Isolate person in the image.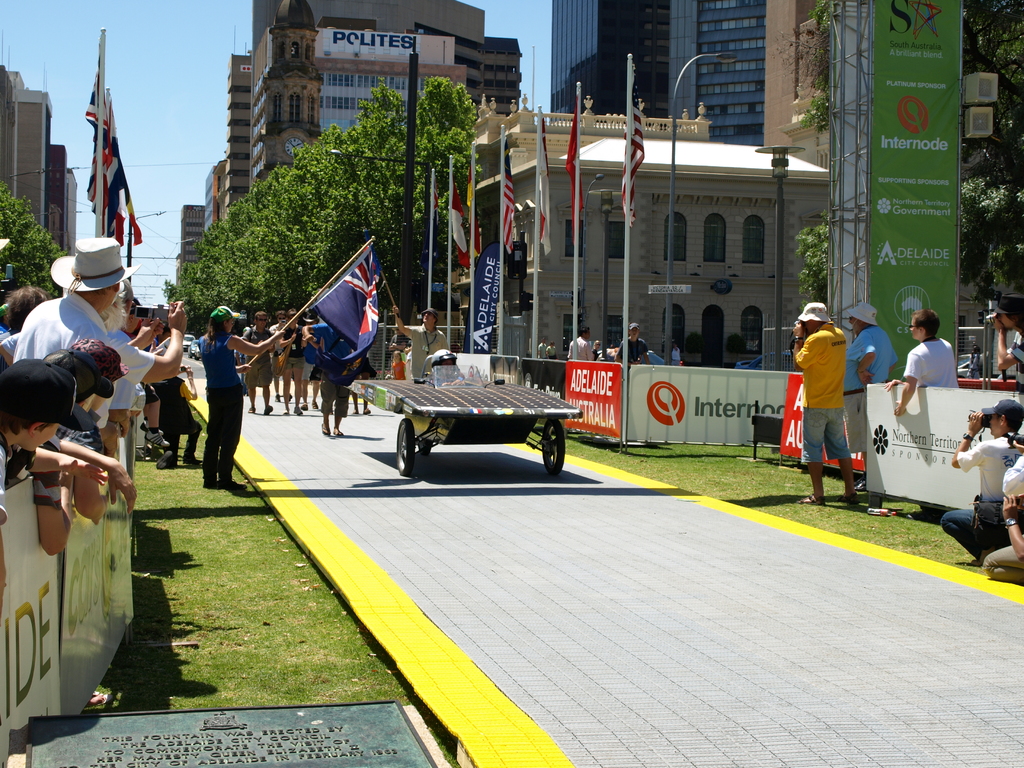
Isolated region: [0,227,186,430].
